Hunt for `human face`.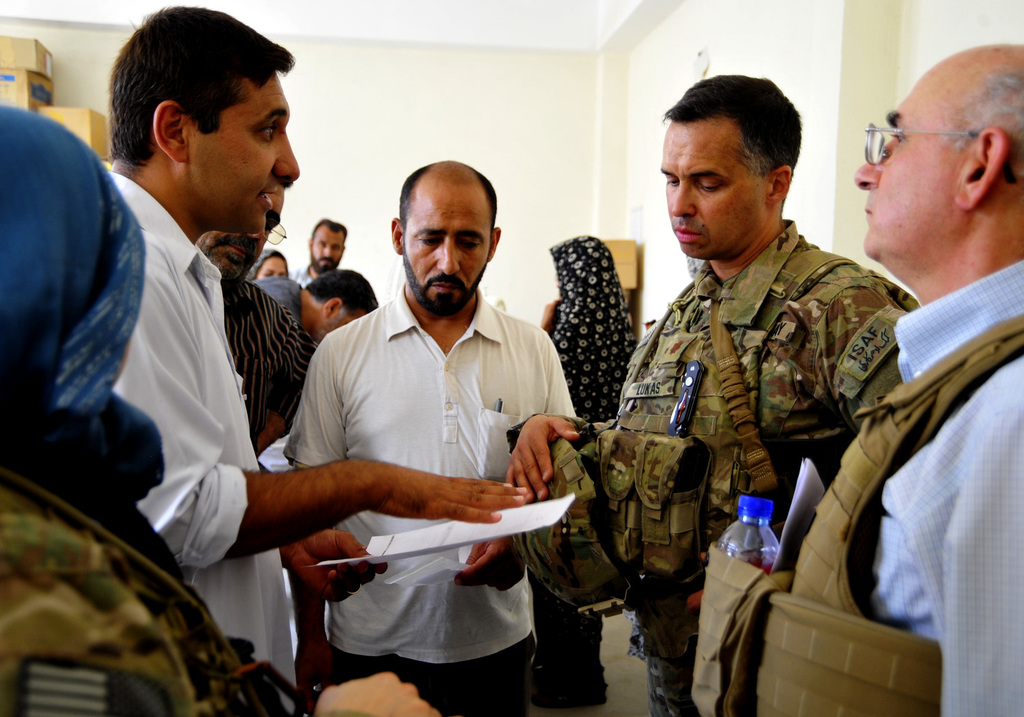
Hunted down at <region>855, 69, 956, 251</region>.
